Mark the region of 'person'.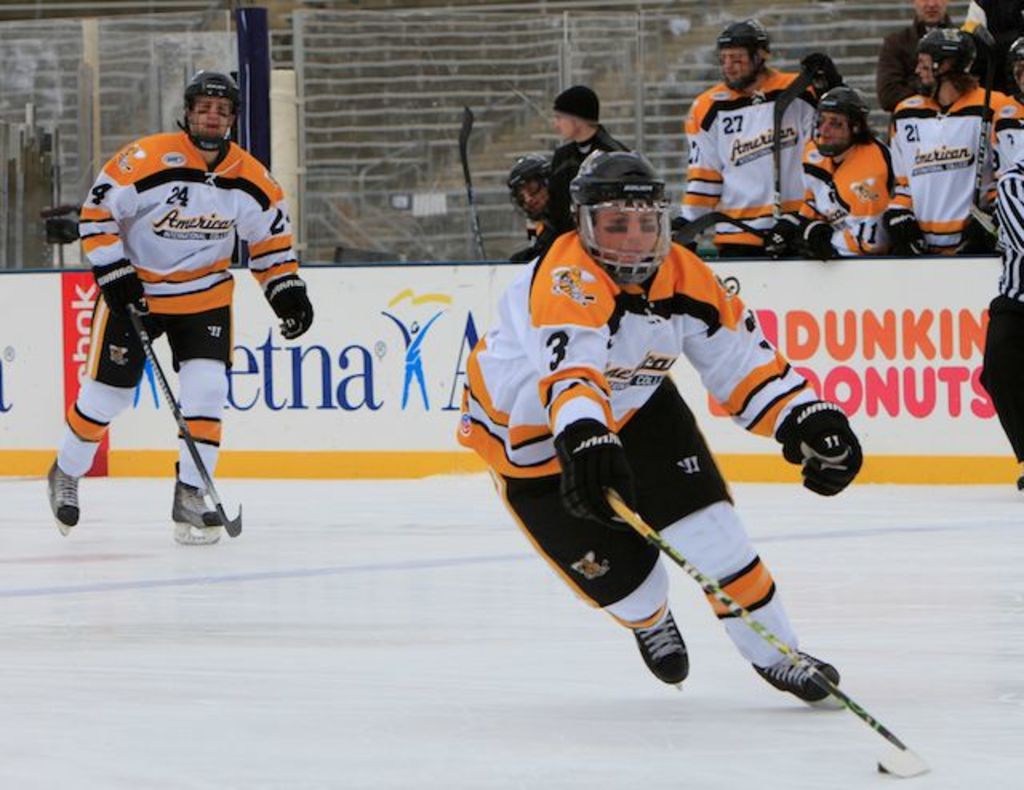
Region: locate(902, 0, 1022, 70).
